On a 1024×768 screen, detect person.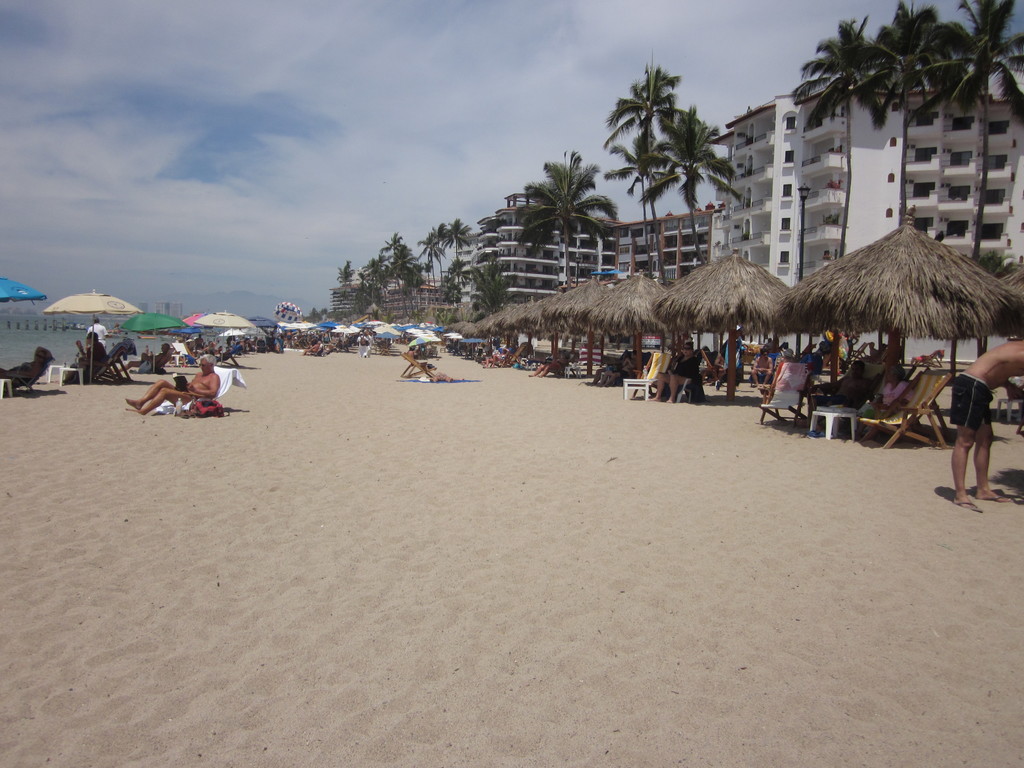
box(805, 363, 870, 438).
